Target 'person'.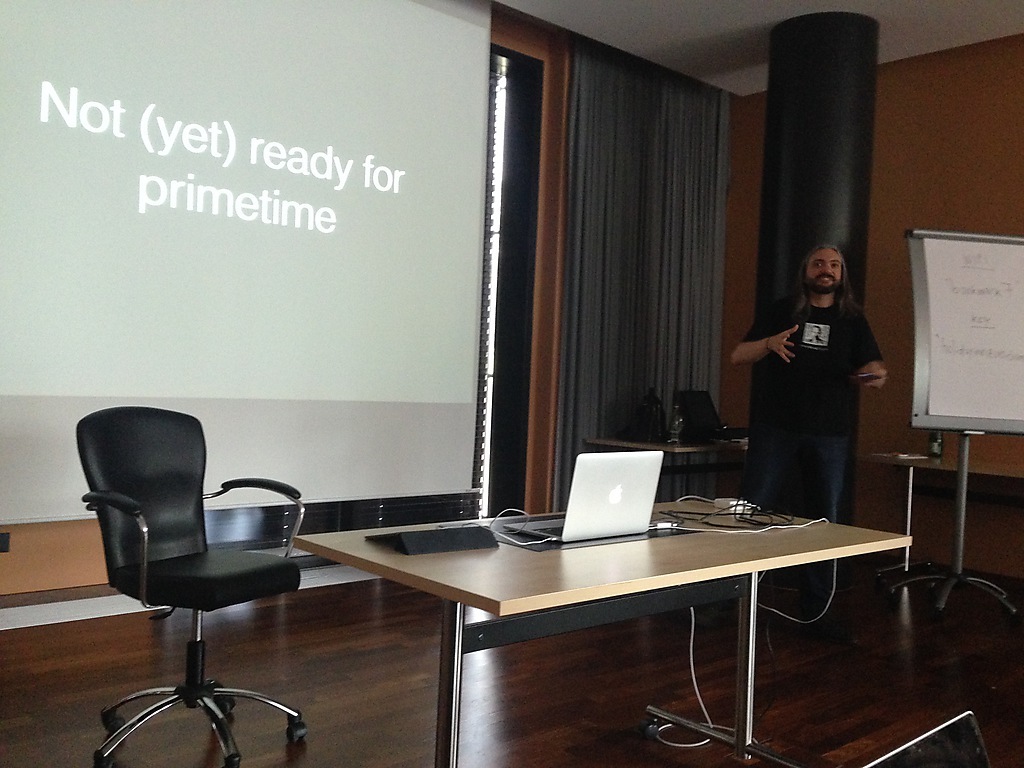
Target region: locate(757, 204, 890, 550).
